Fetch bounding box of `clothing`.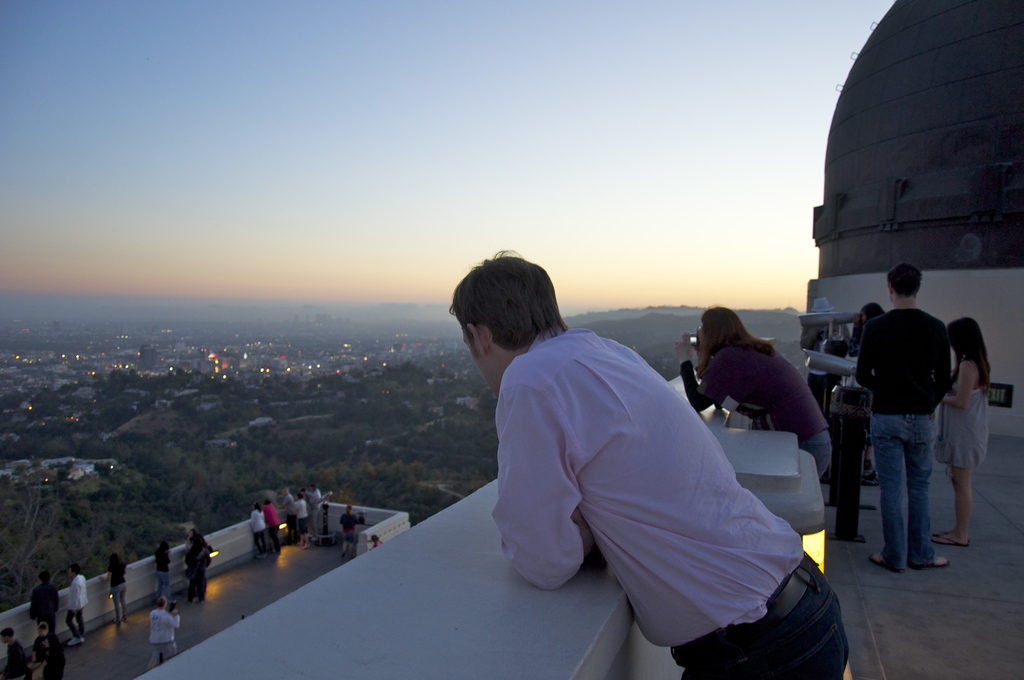
Bbox: [left=680, top=337, right=833, bottom=474].
